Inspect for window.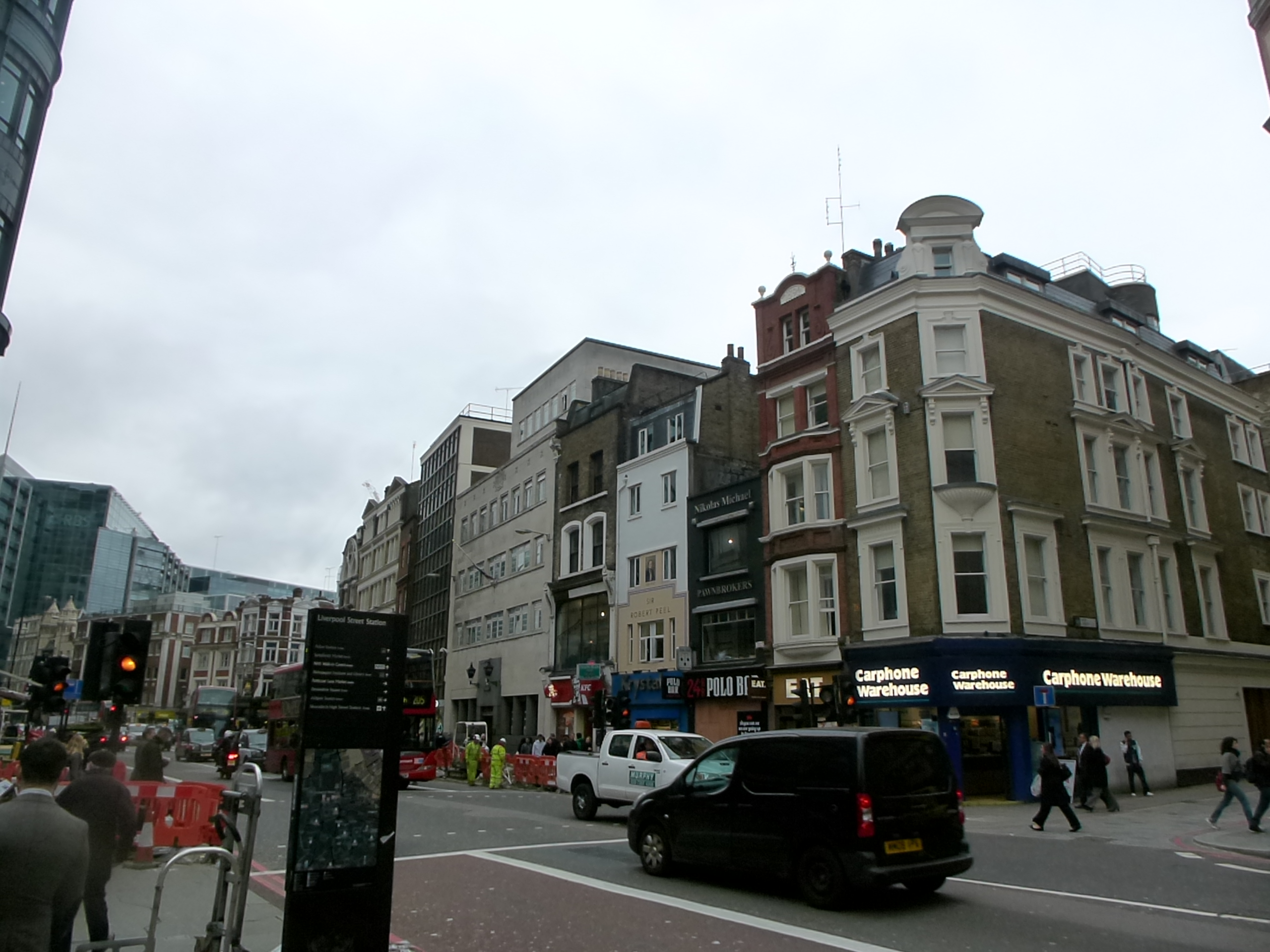
Inspection: x1=571, y1=274, x2=585, y2=315.
